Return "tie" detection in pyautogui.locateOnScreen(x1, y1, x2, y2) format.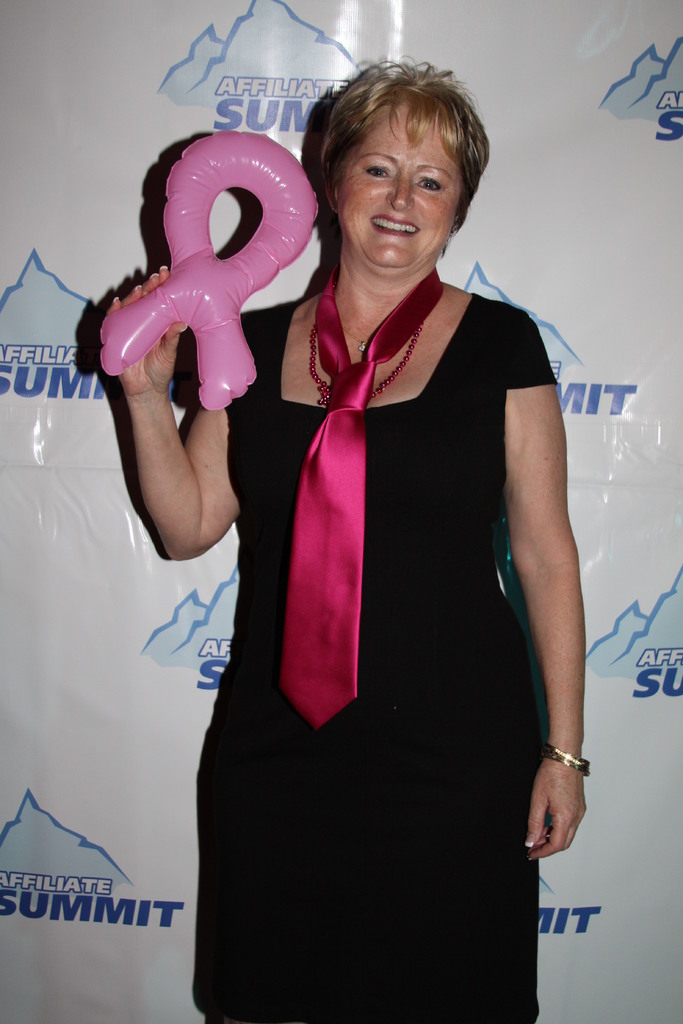
pyautogui.locateOnScreen(277, 269, 450, 722).
